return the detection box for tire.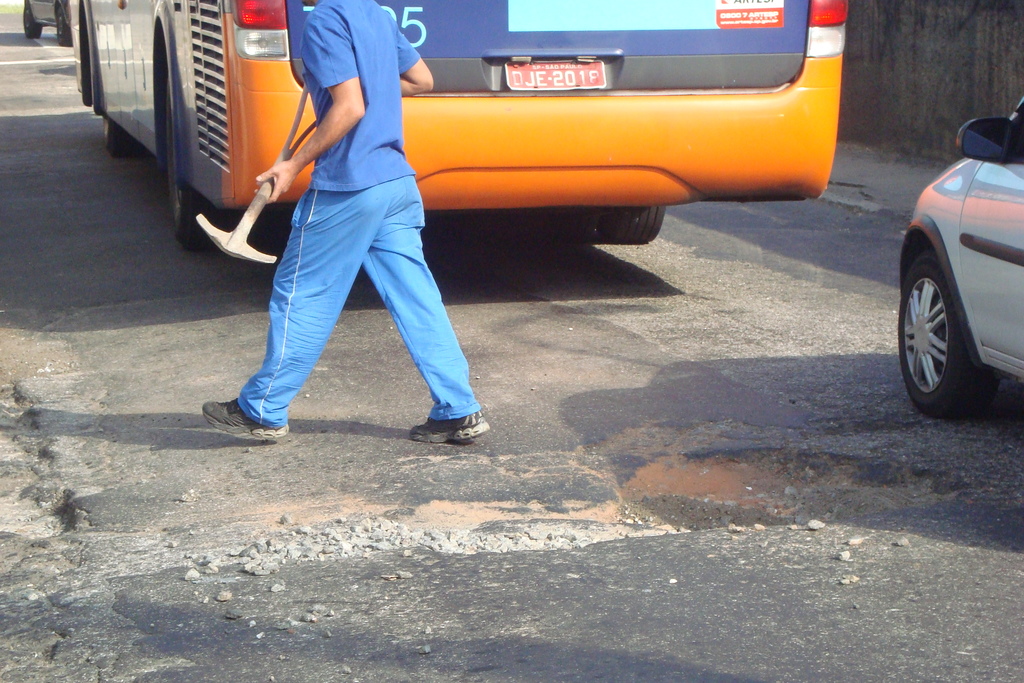
region(58, 8, 71, 47).
